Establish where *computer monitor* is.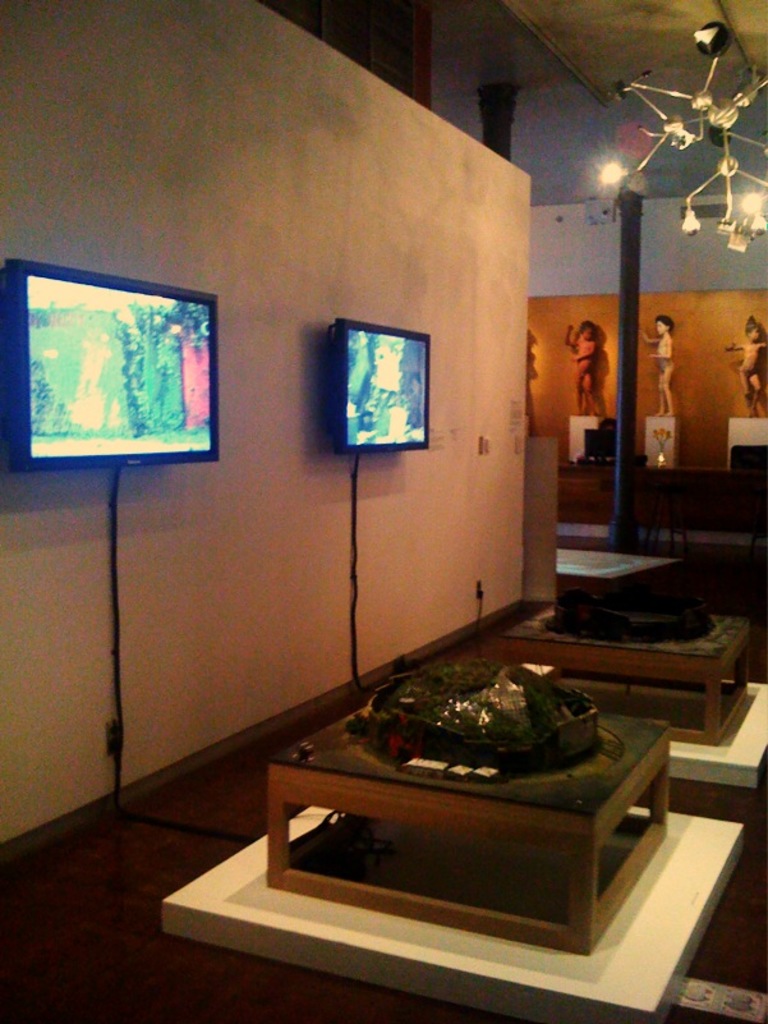
Established at region(331, 316, 429, 454).
